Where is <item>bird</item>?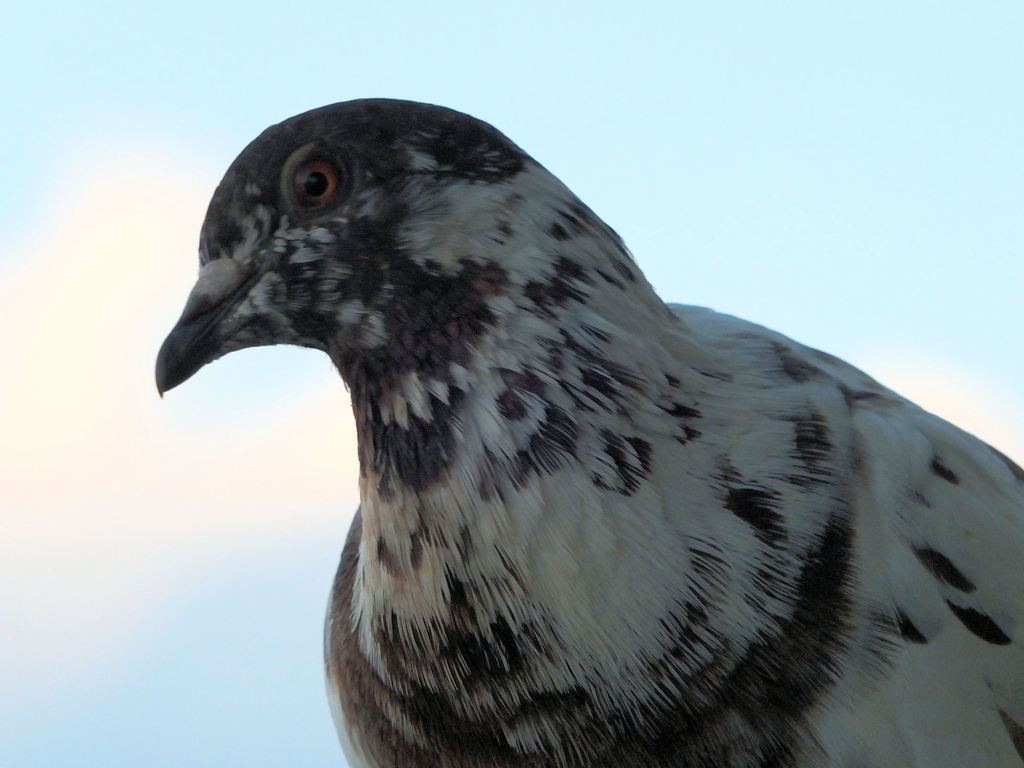
[156, 107, 1023, 767].
